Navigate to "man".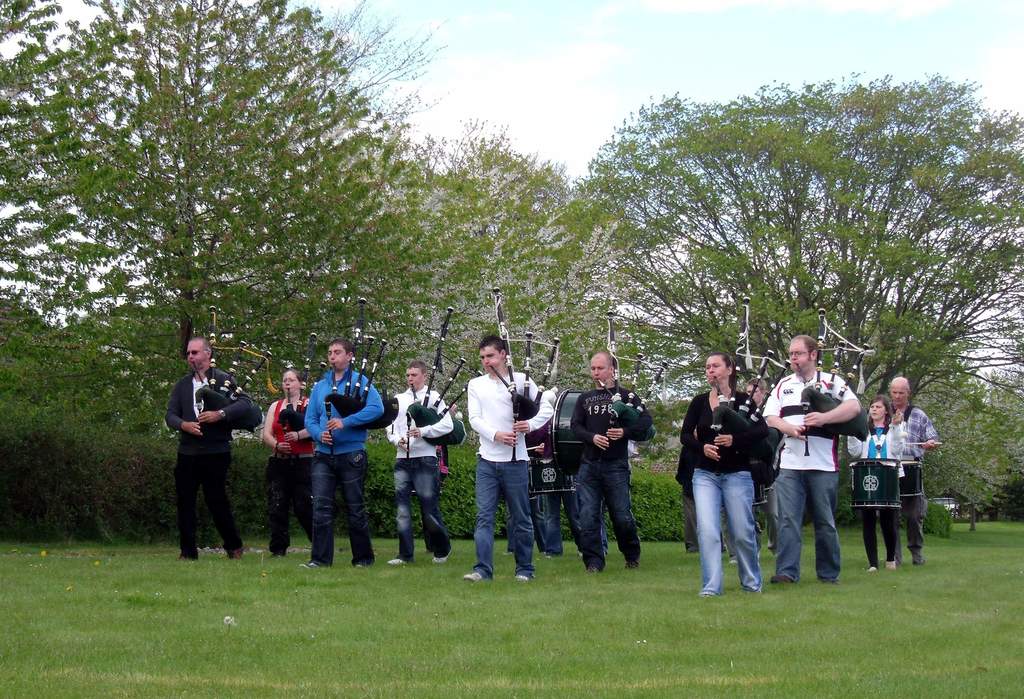
Navigation target: x1=760, y1=333, x2=861, y2=588.
